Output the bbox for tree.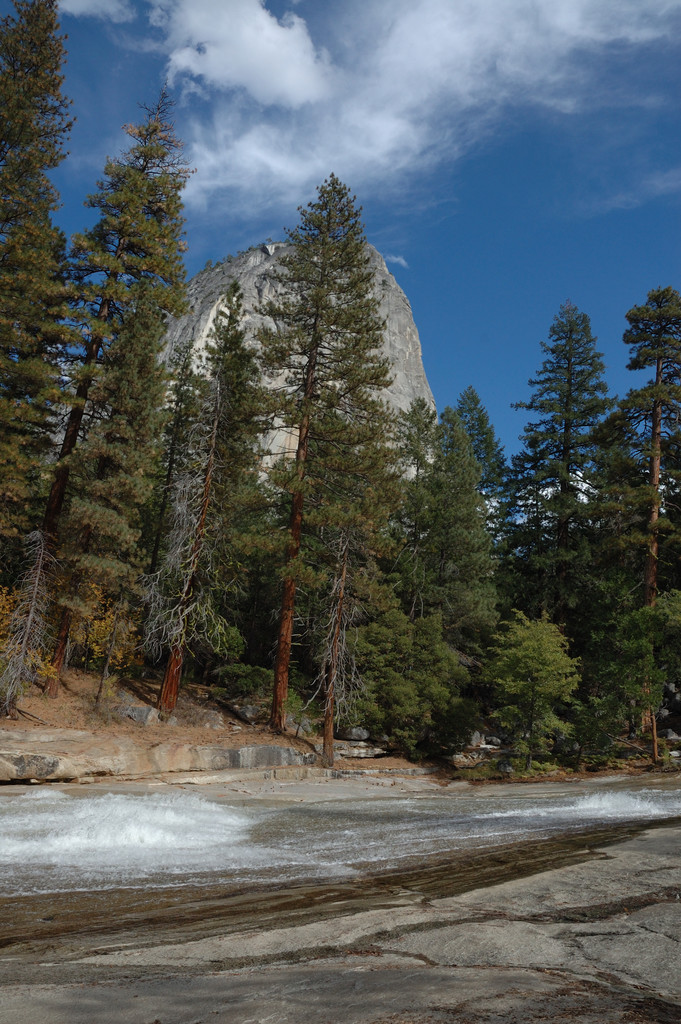
37,95,201,588.
